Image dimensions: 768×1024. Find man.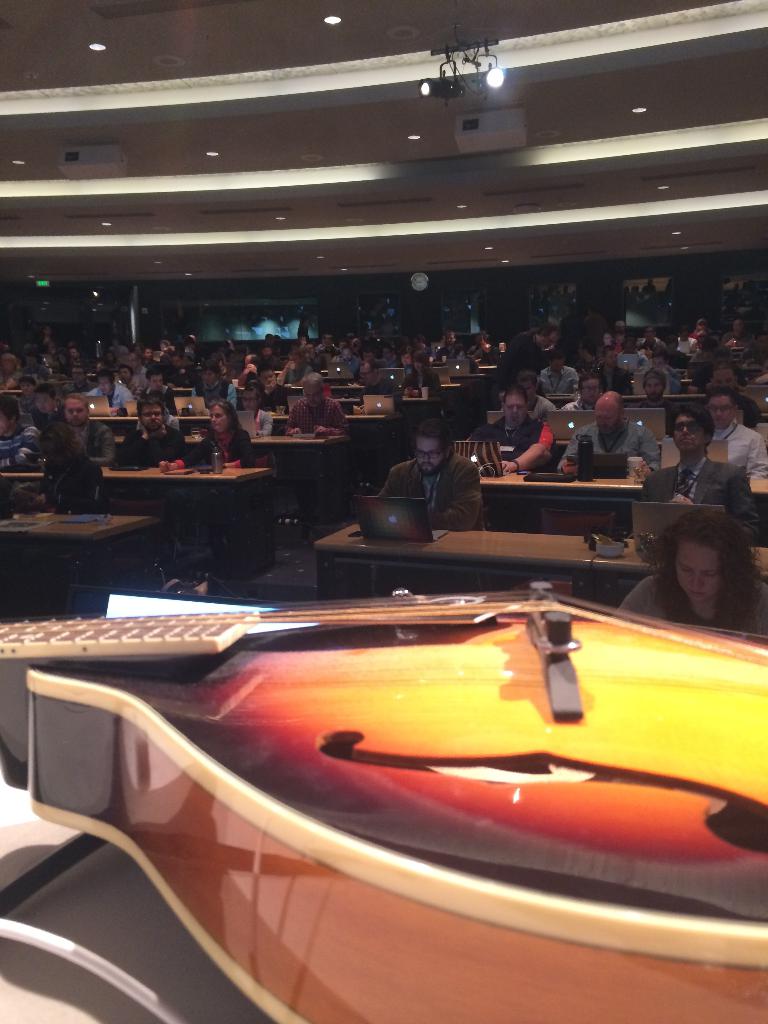
select_region(0, 396, 45, 471).
